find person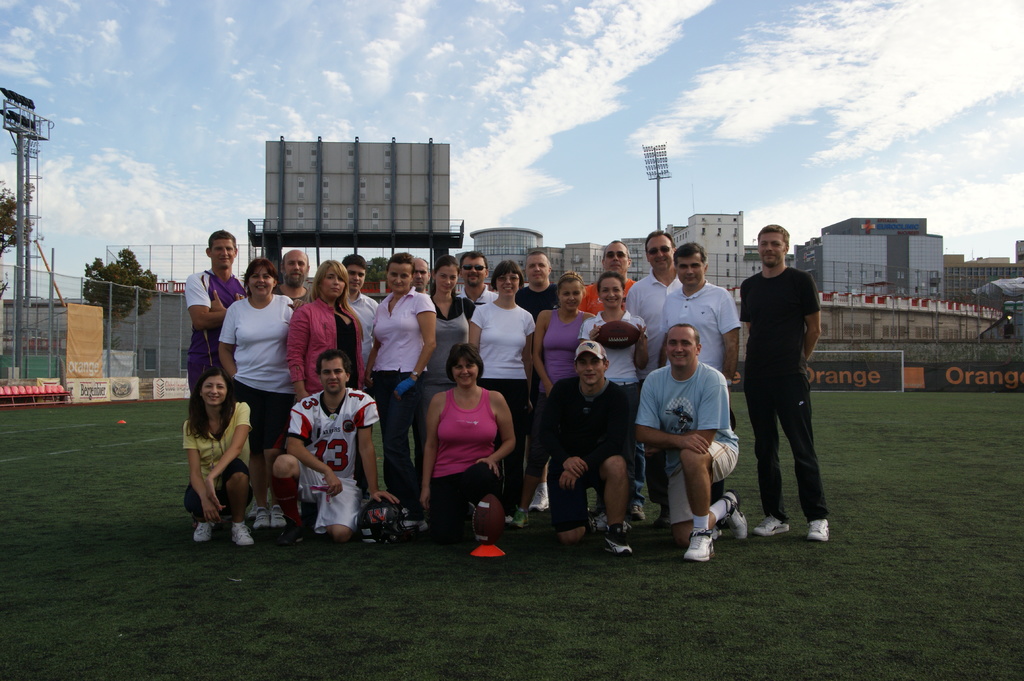
{"left": 635, "top": 331, "right": 746, "bottom": 562}
